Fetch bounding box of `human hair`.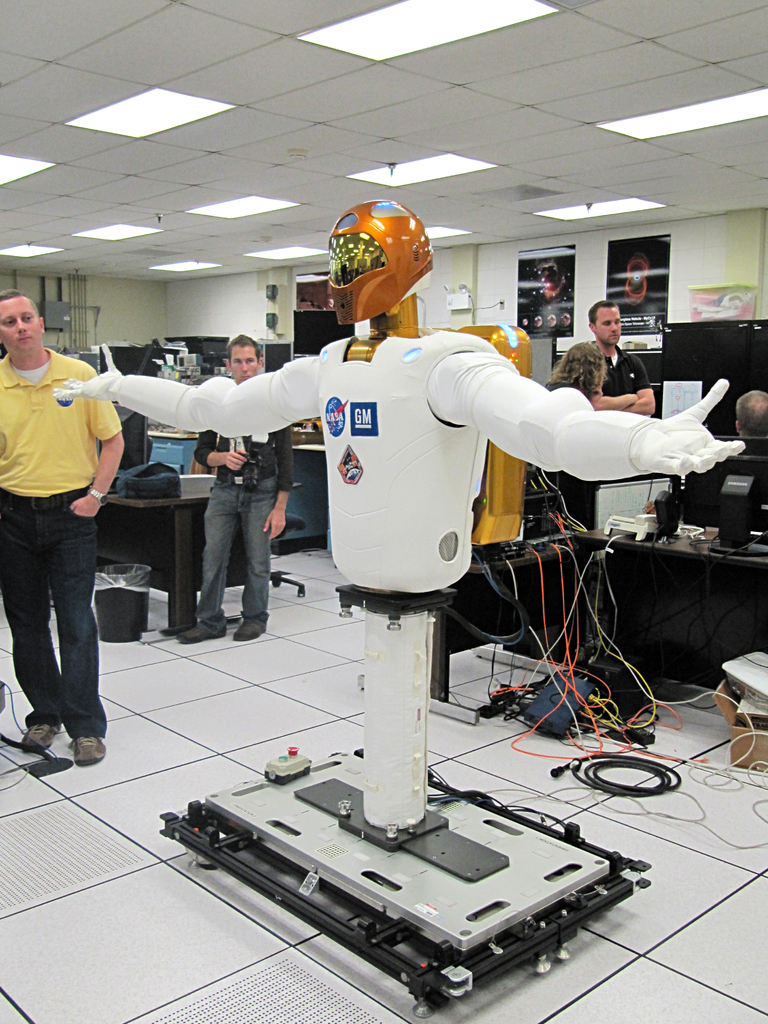
Bbox: l=546, t=342, r=611, b=396.
